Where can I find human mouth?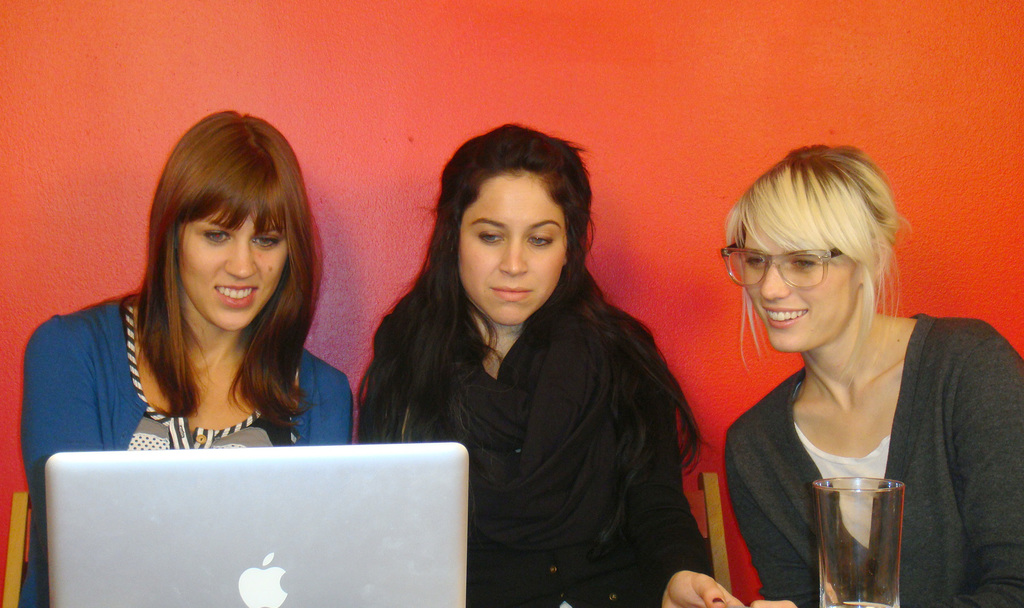
You can find it at {"x1": 488, "y1": 279, "x2": 536, "y2": 309}.
